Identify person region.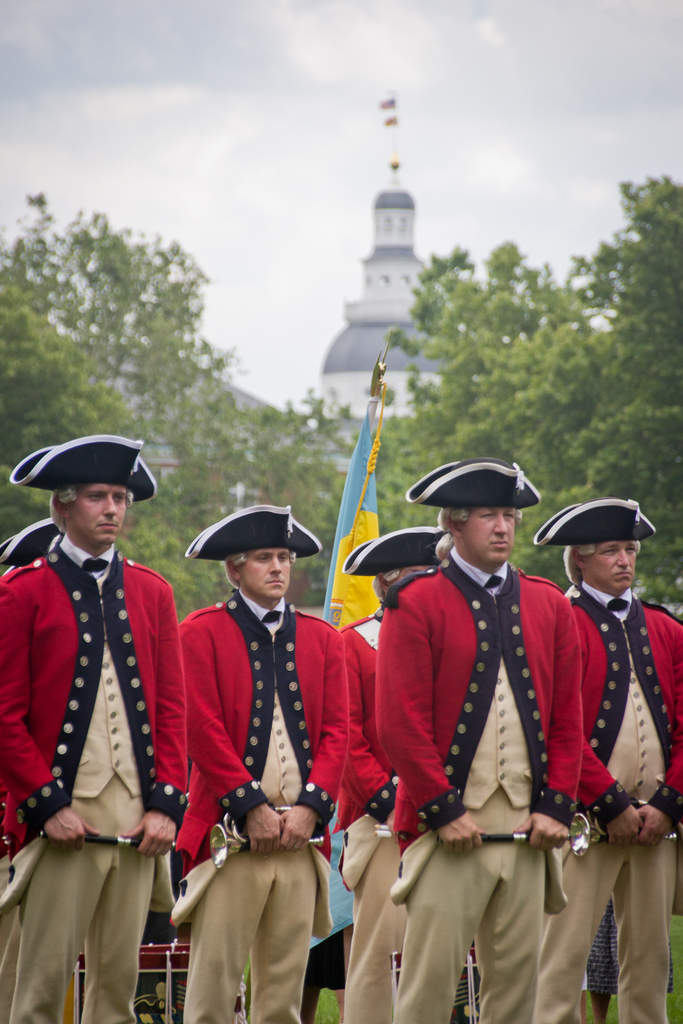
Region: x1=167 y1=501 x2=345 y2=1023.
